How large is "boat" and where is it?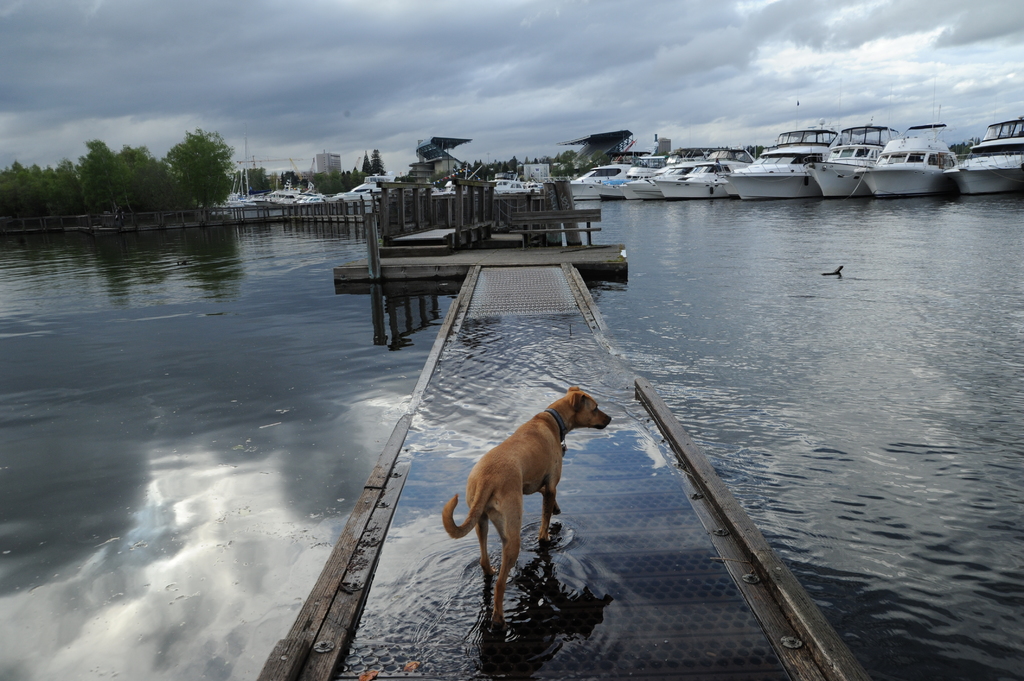
Bounding box: left=428, top=182, right=468, bottom=198.
